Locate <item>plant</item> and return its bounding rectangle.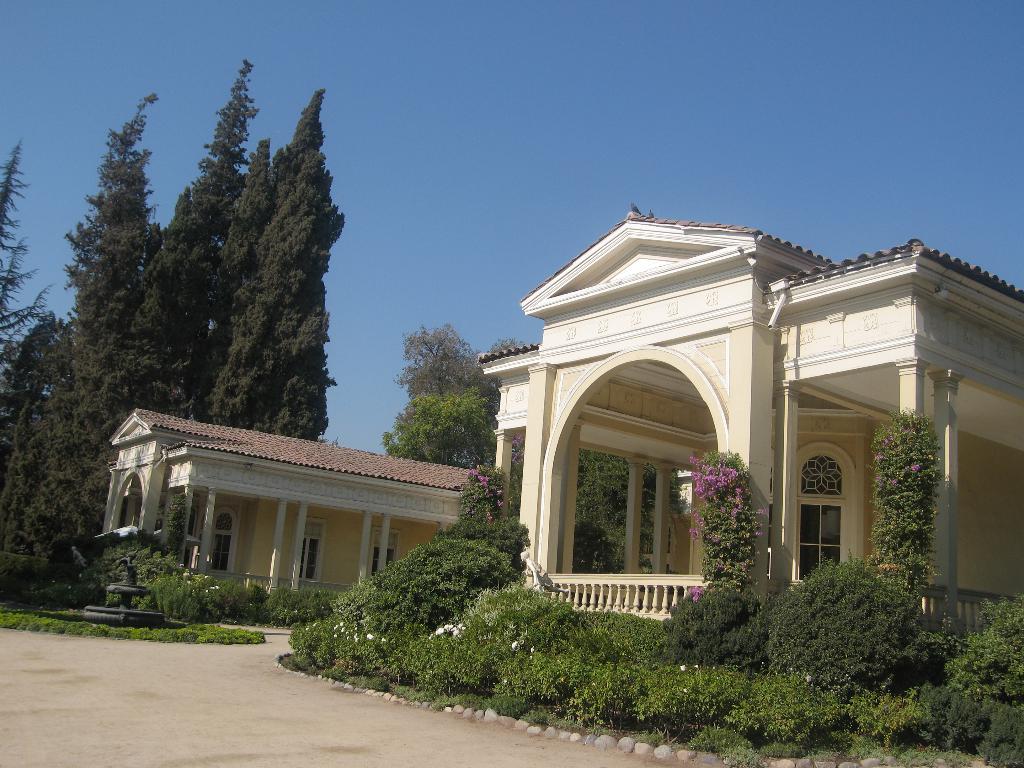
0/552/67/604.
